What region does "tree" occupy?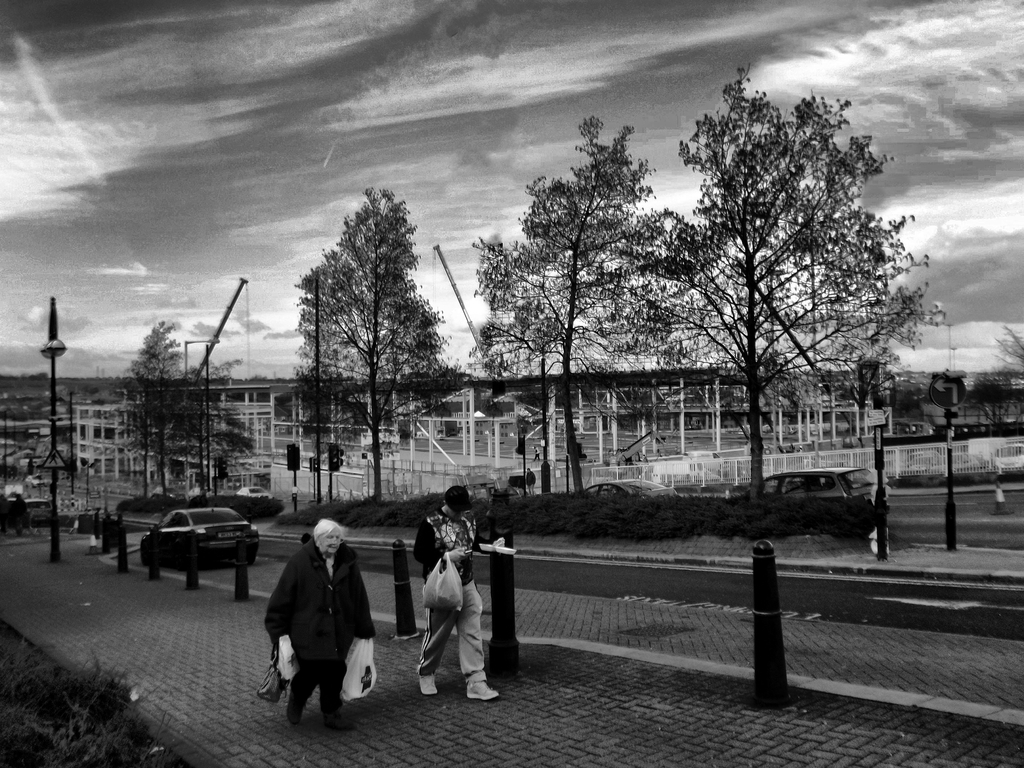
<region>467, 108, 692, 500</region>.
